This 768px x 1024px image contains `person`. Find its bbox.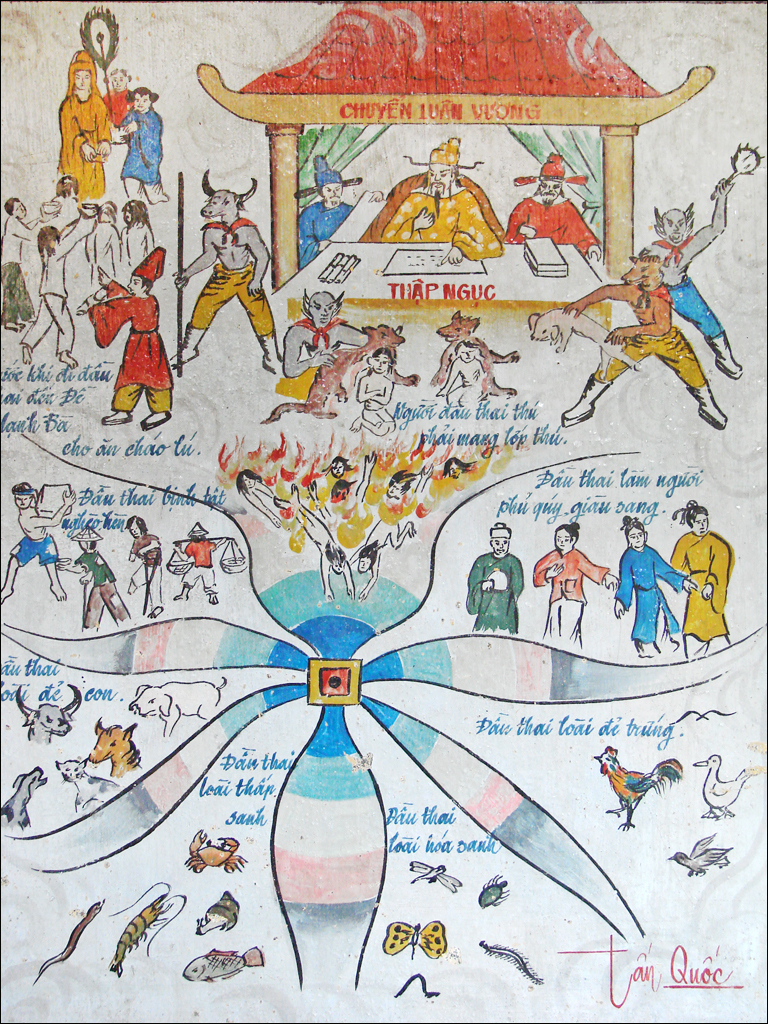
pyautogui.locateOnScreen(359, 361, 396, 439).
